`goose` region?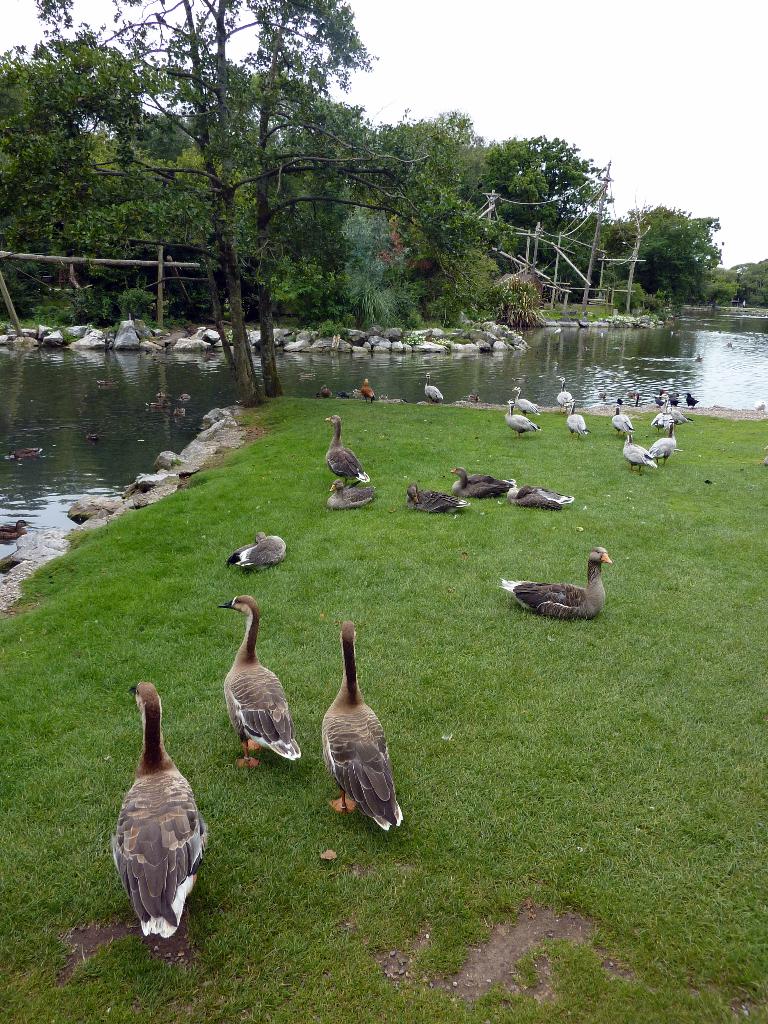
bbox(114, 679, 212, 938)
